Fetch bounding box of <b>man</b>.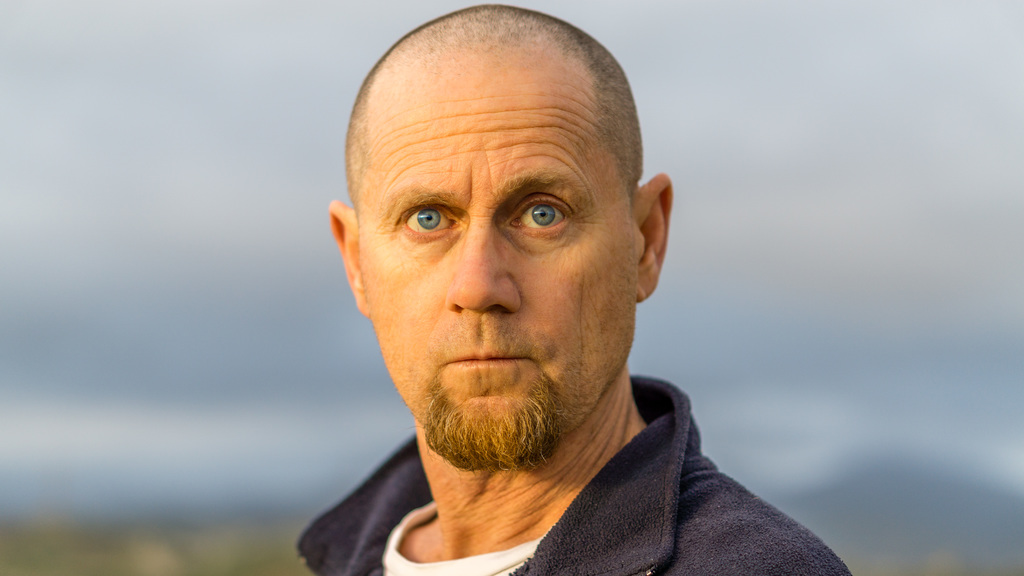
Bbox: region(268, 24, 860, 568).
